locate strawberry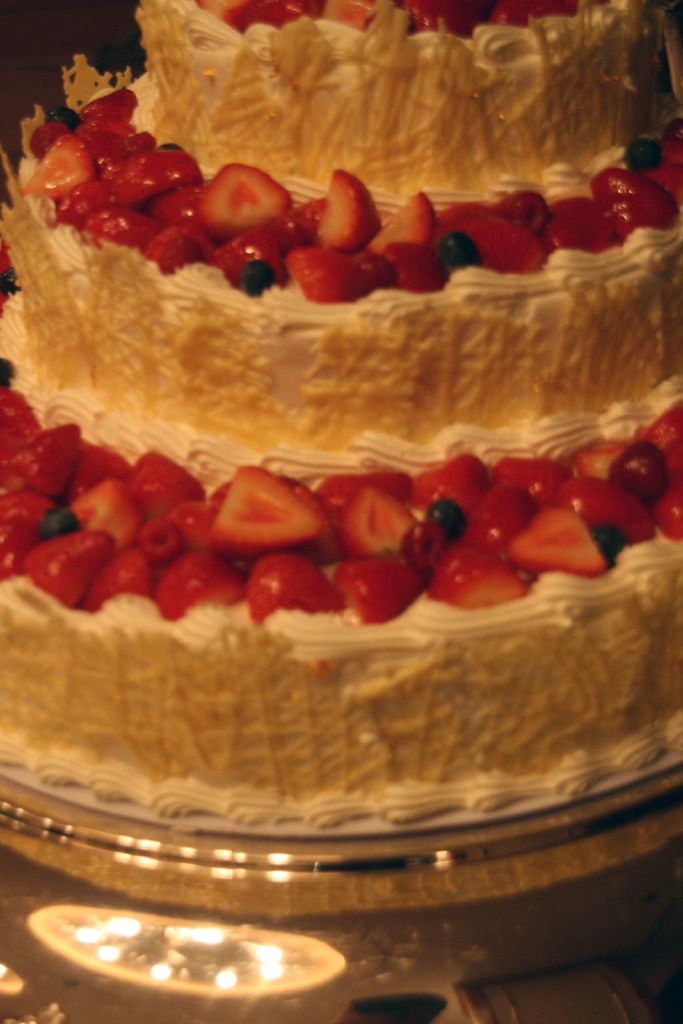
212 465 320 544
